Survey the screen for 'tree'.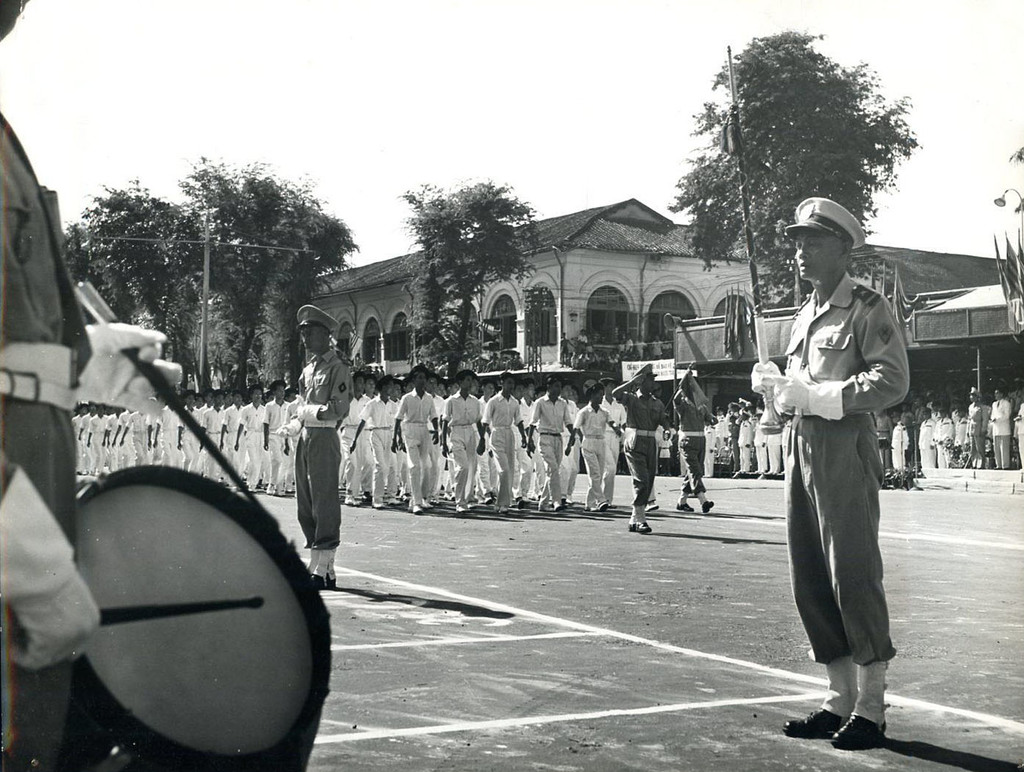
Survey found: (172,141,354,392).
